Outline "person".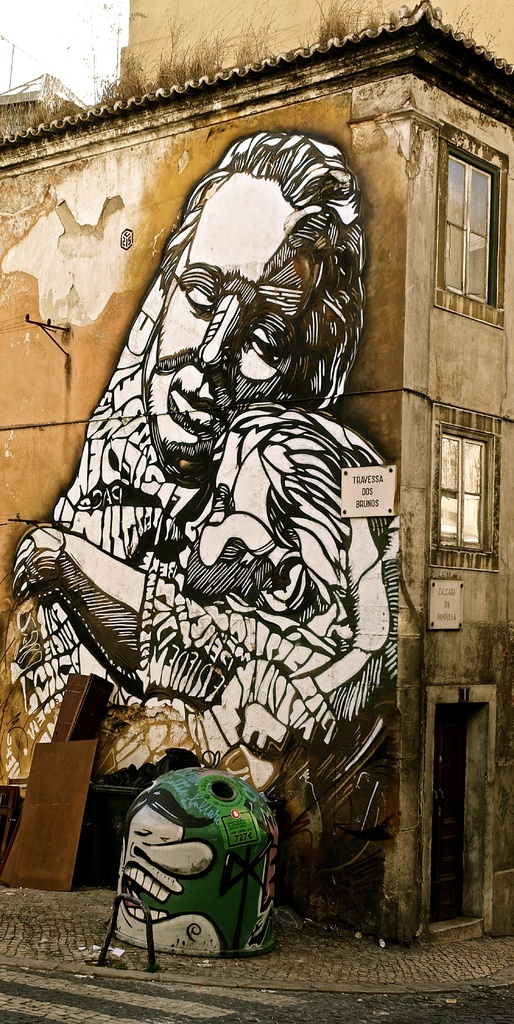
Outline: bbox=(172, 397, 352, 622).
